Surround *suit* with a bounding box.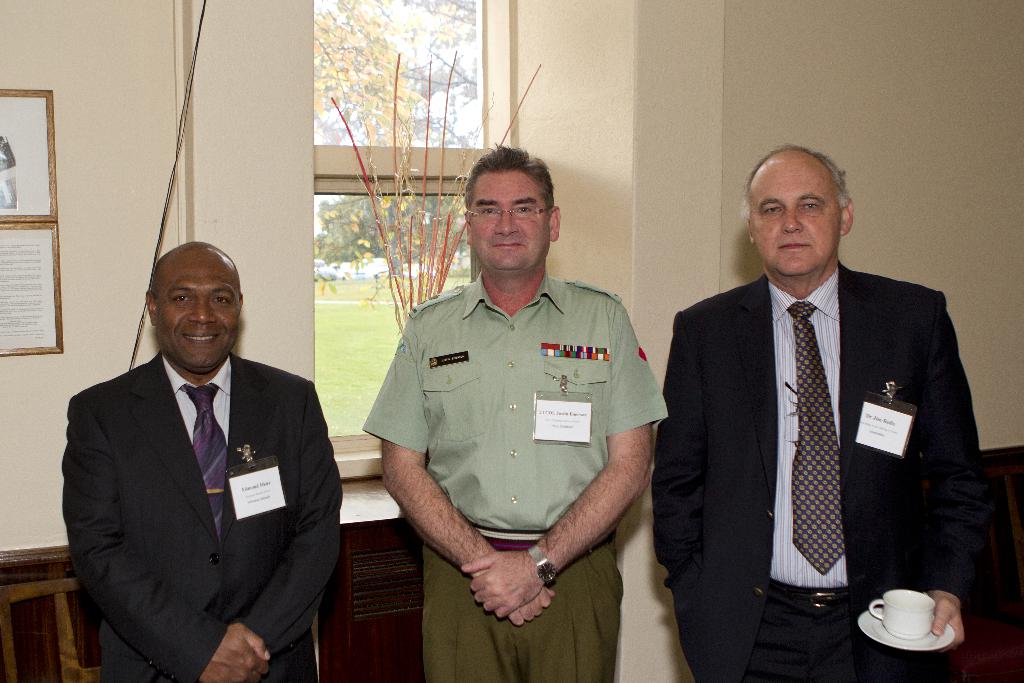
67:295:333:664.
